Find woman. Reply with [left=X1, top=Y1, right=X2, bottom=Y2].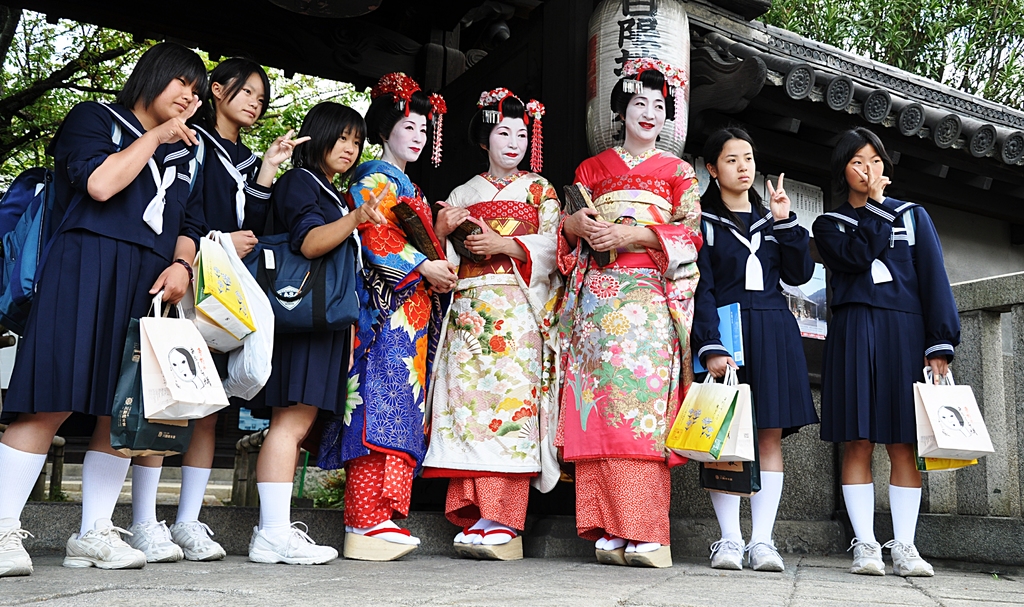
[left=346, top=72, right=457, bottom=560].
